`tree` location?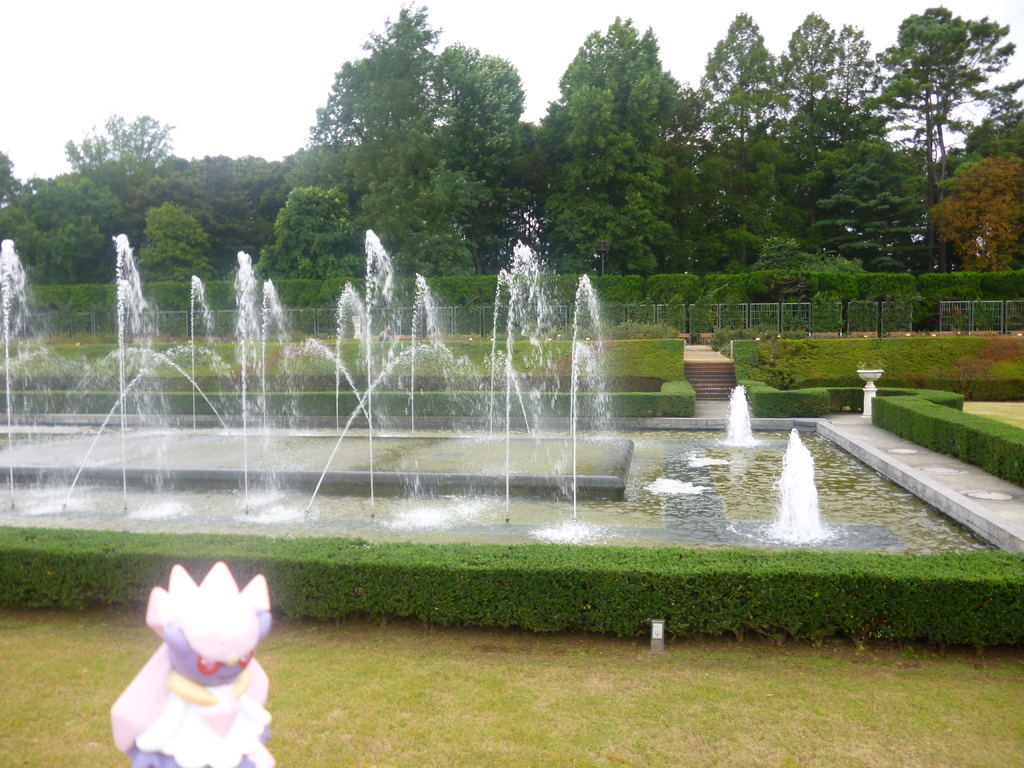
pyautogui.locateOnScreen(888, 1, 1009, 230)
